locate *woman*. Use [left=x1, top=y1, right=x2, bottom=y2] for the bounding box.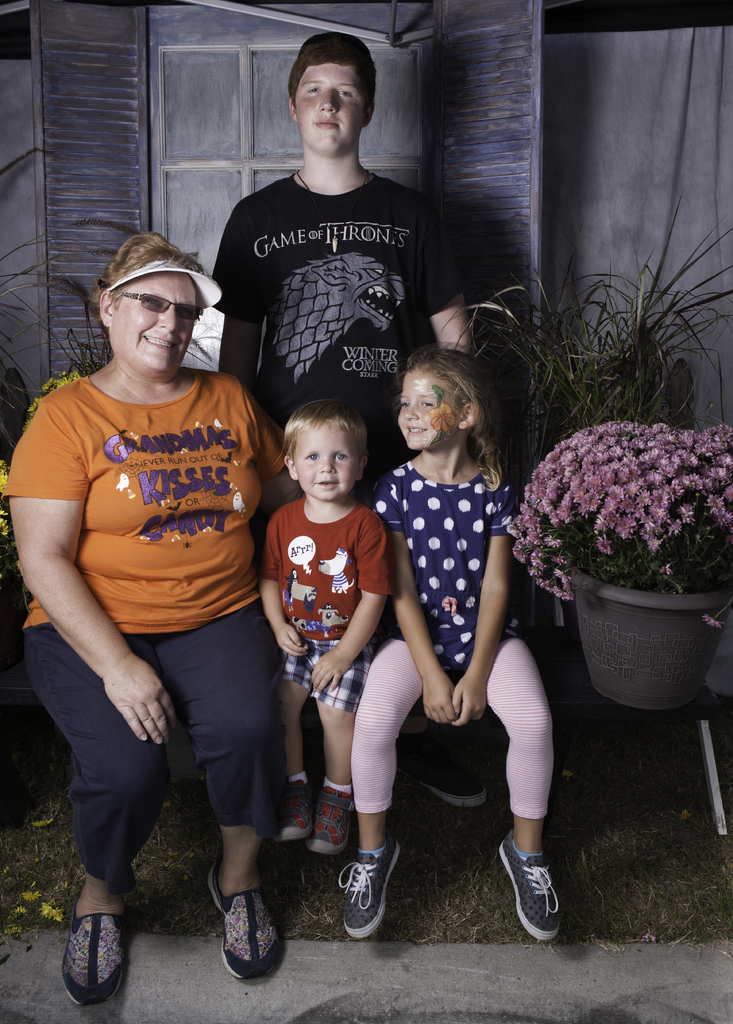
[left=15, top=204, right=293, bottom=994].
